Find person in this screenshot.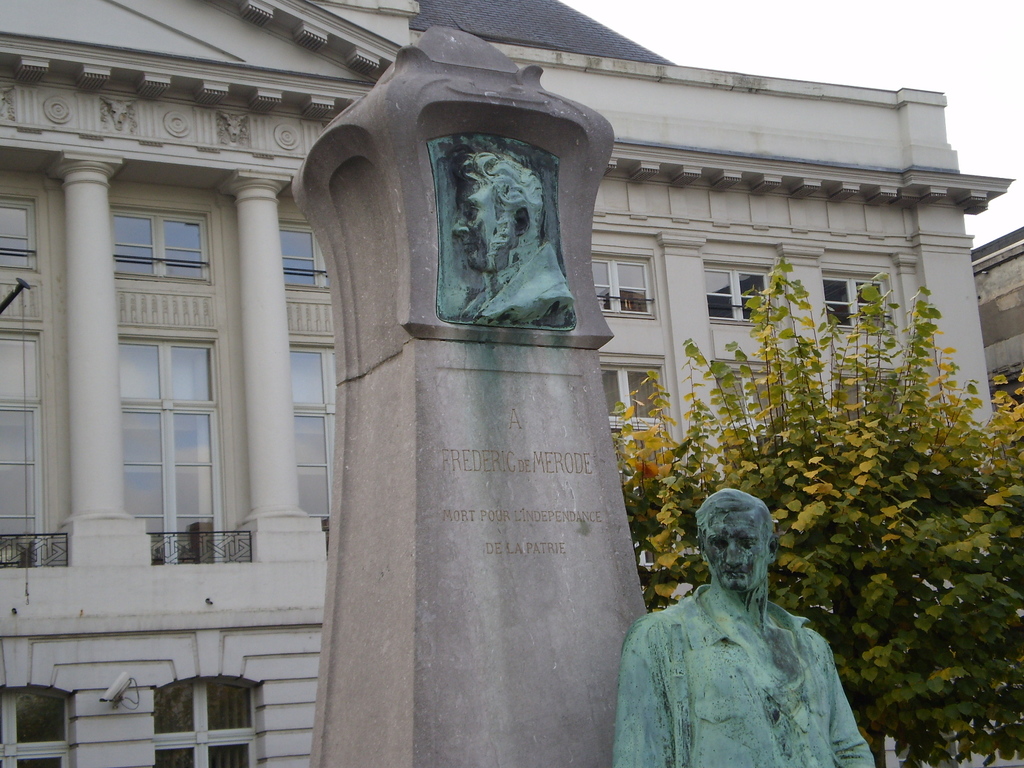
The bounding box for person is x1=613 y1=490 x2=876 y2=767.
